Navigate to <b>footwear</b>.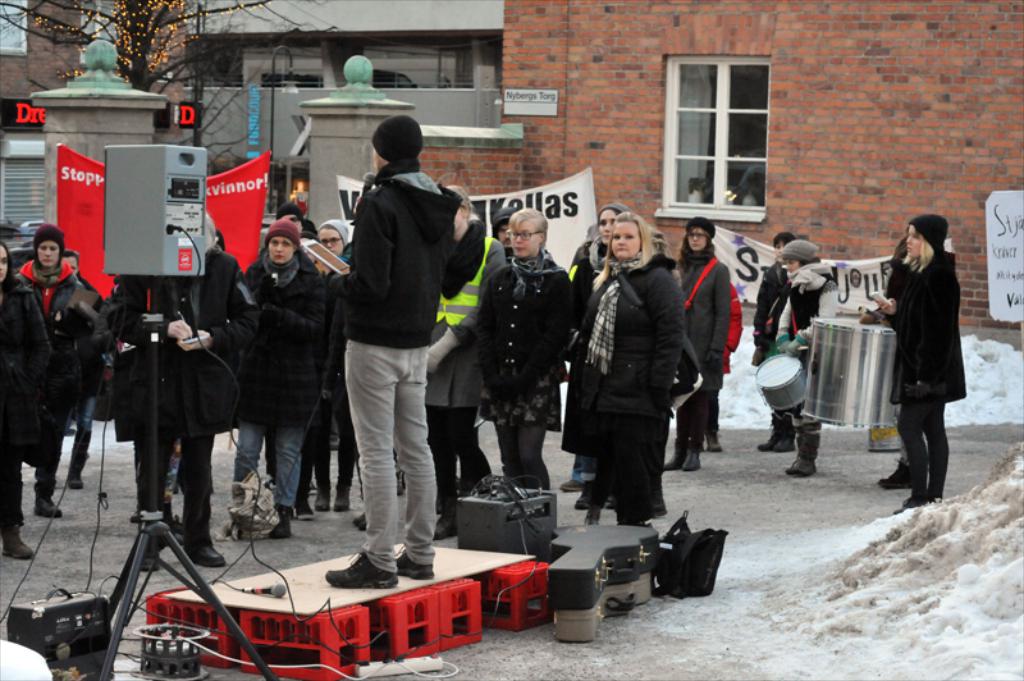
Navigation target: l=605, t=486, r=616, b=508.
